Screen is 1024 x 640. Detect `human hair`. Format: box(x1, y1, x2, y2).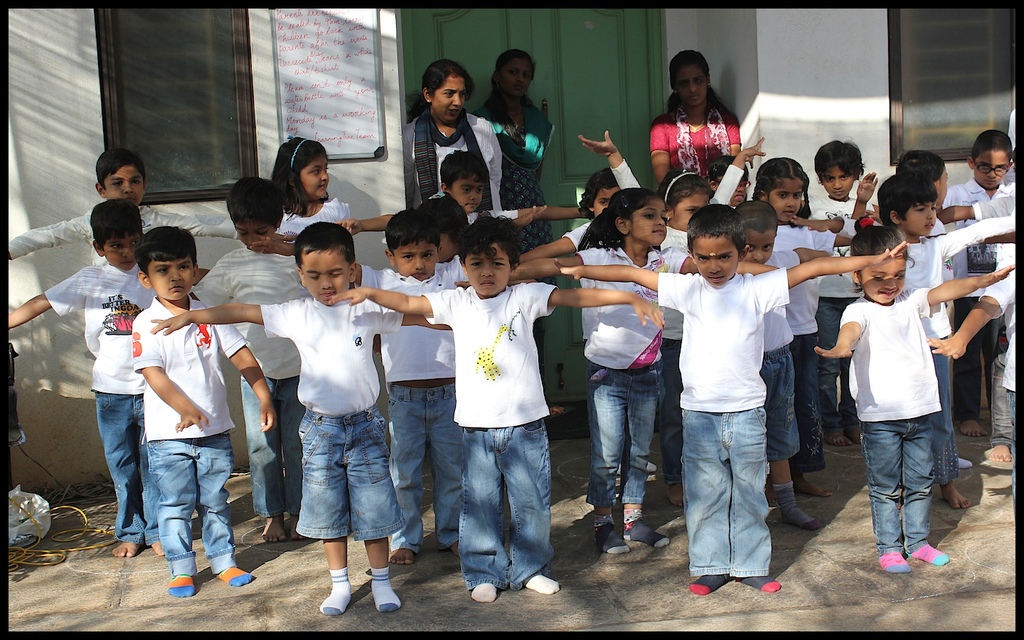
box(893, 149, 946, 183).
